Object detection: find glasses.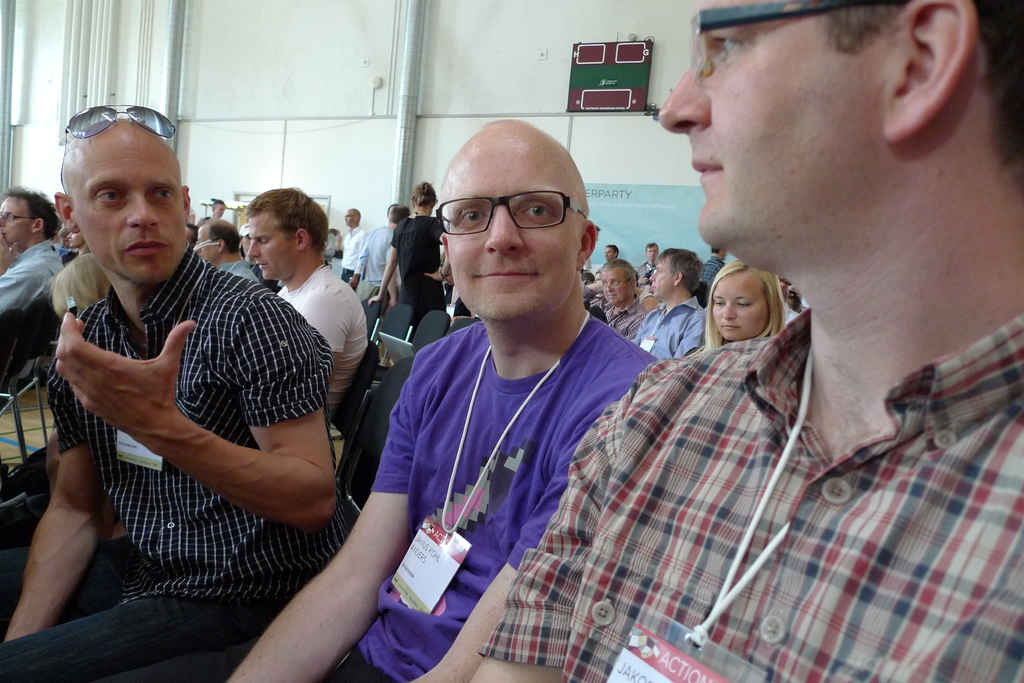
bbox(433, 189, 592, 241).
